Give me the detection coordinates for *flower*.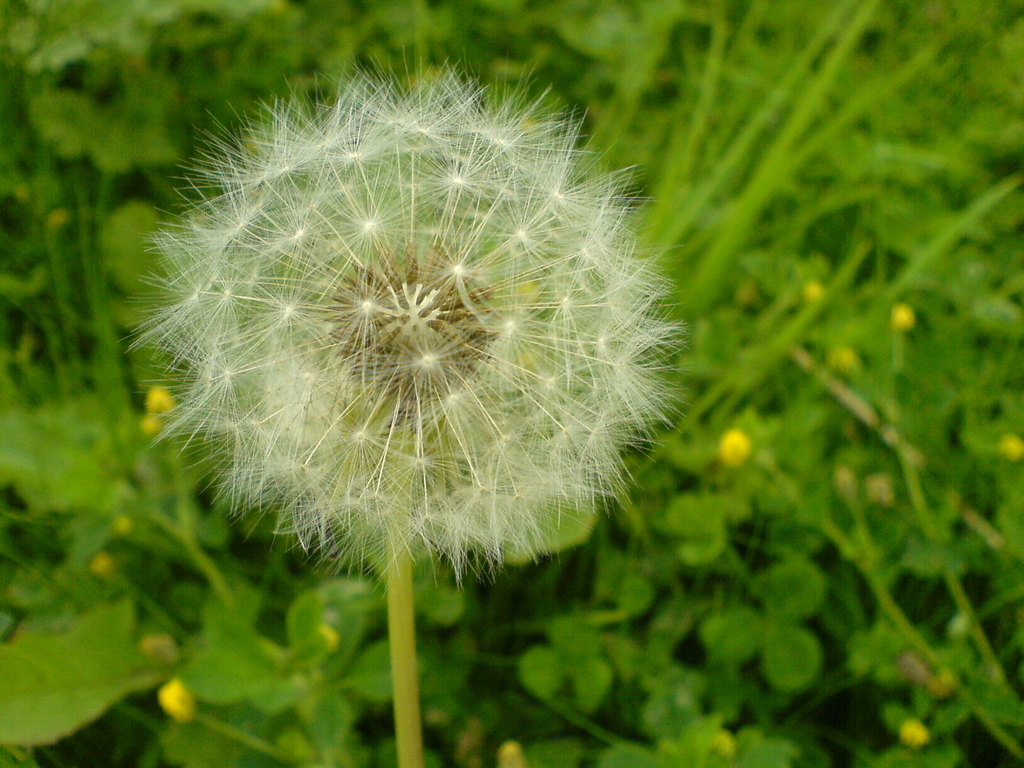
x1=497 y1=742 x2=530 y2=767.
